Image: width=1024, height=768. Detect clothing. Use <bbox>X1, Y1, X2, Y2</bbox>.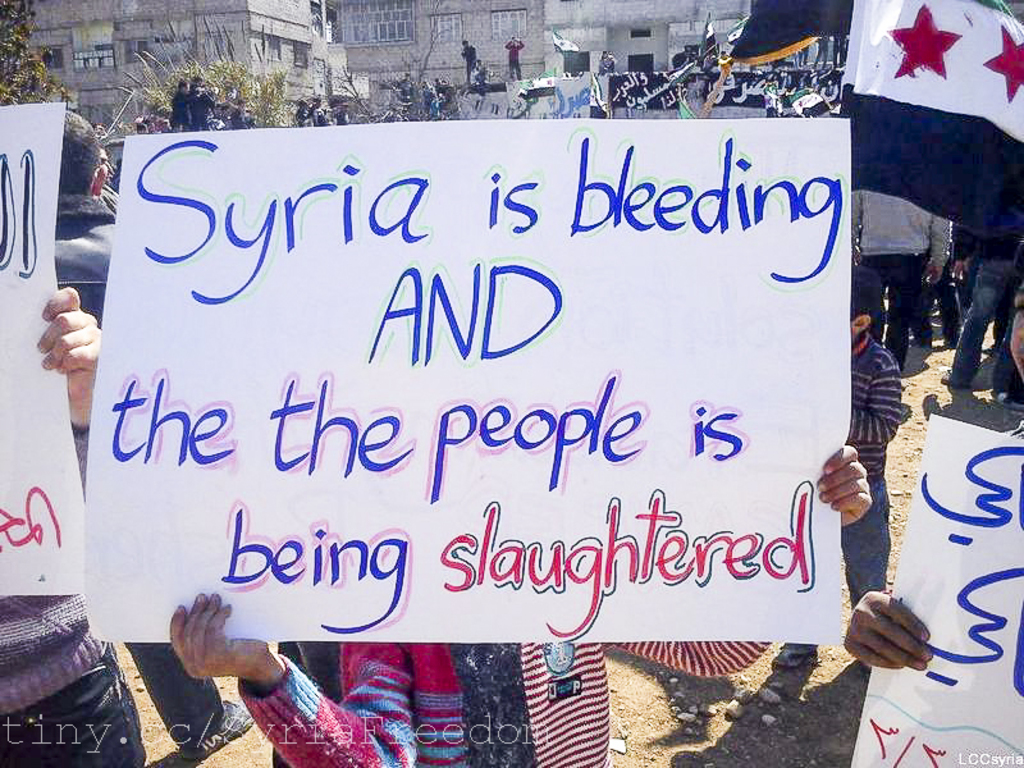
<bbox>232, 623, 777, 767</bbox>.
